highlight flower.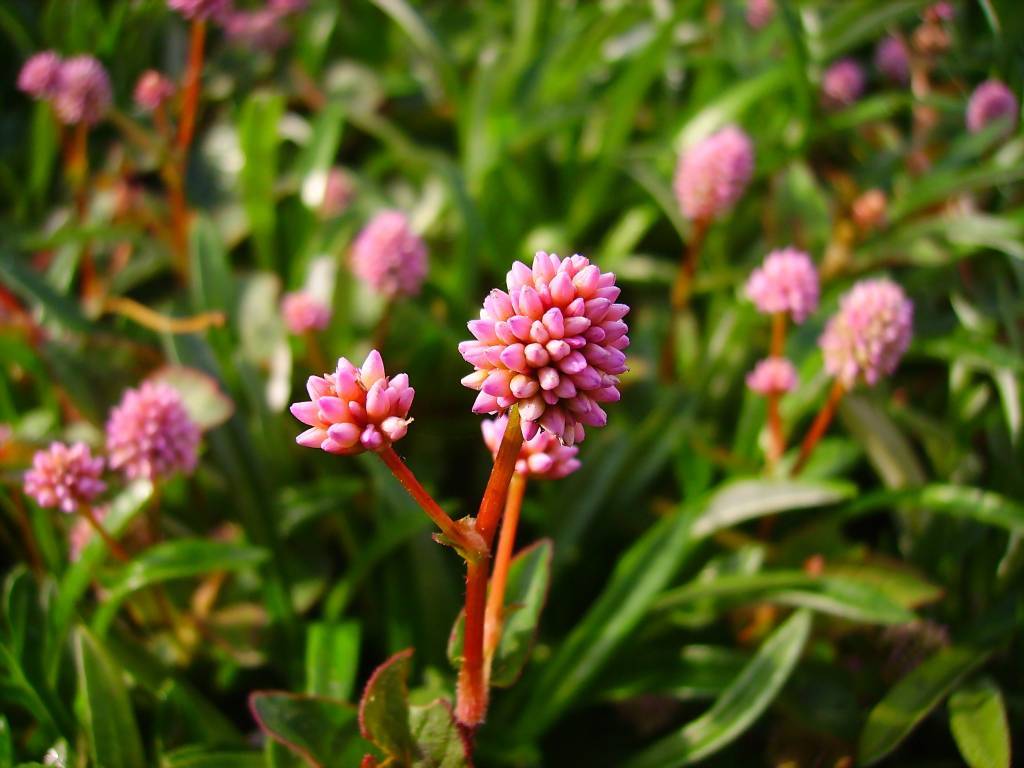
Highlighted region: 667 124 748 218.
